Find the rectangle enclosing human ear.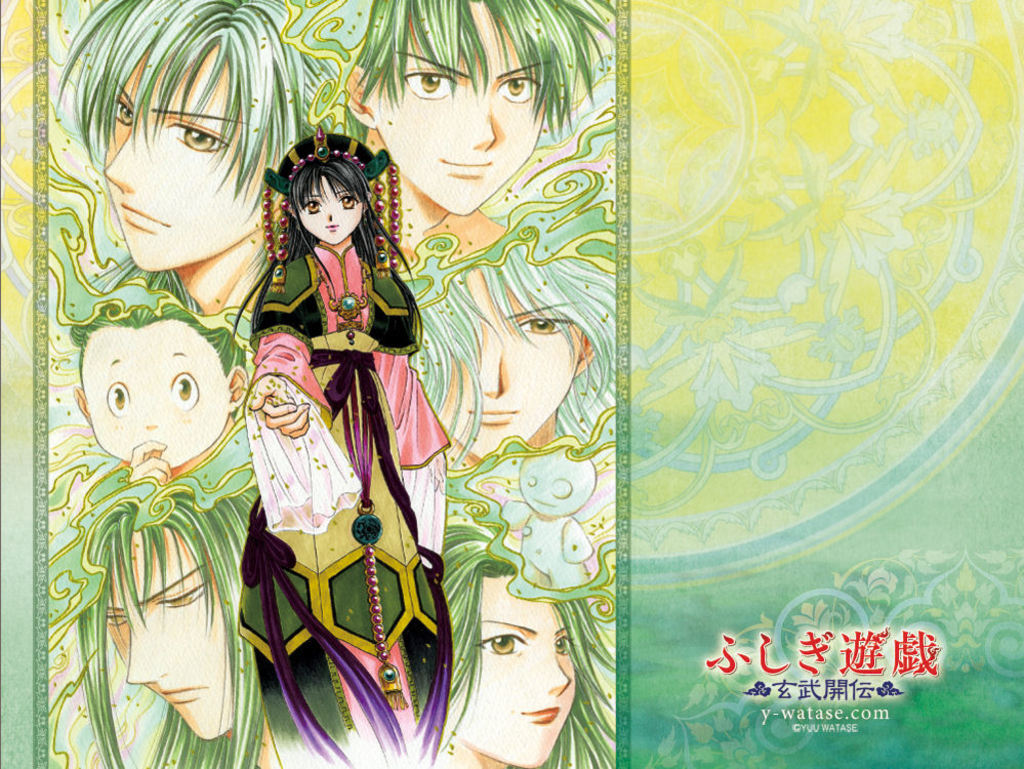
69/383/89/421.
